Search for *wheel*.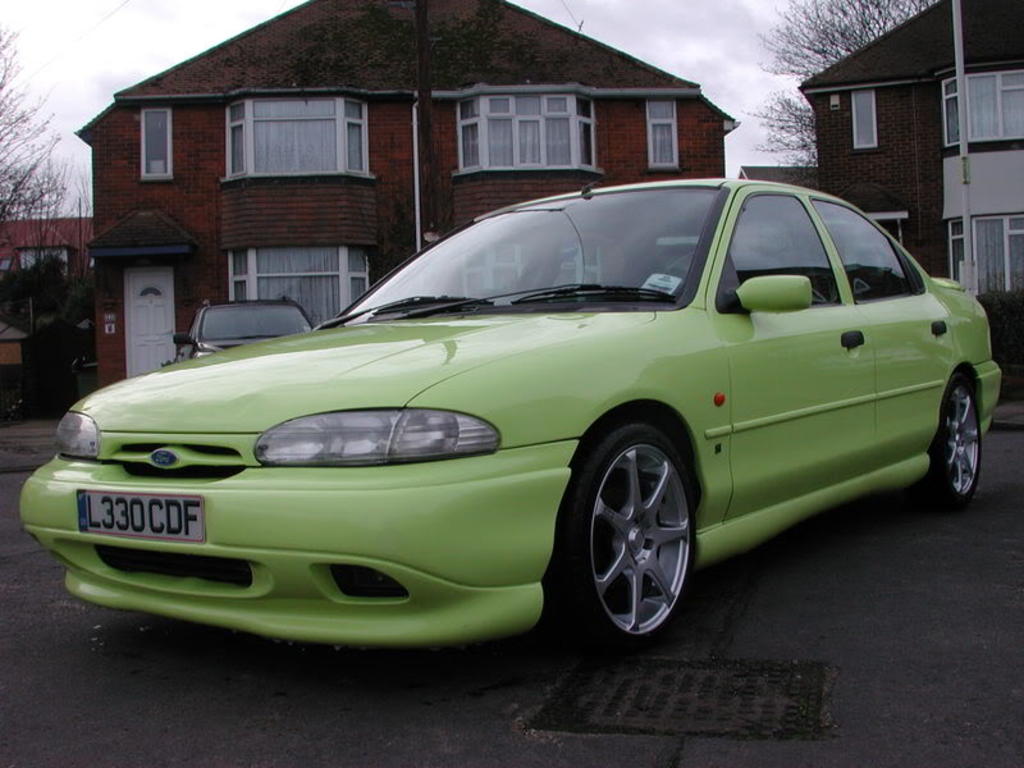
Found at locate(572, 417, 700, 649).
